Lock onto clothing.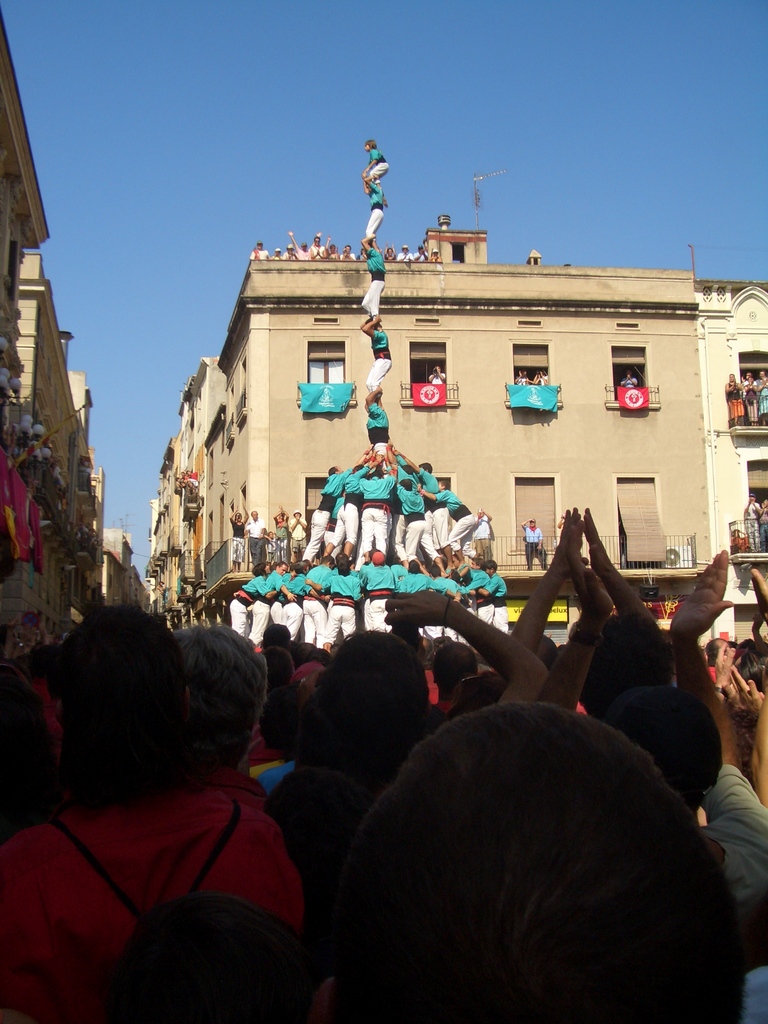
Locked: Rect(758, 378, 767, 415).
